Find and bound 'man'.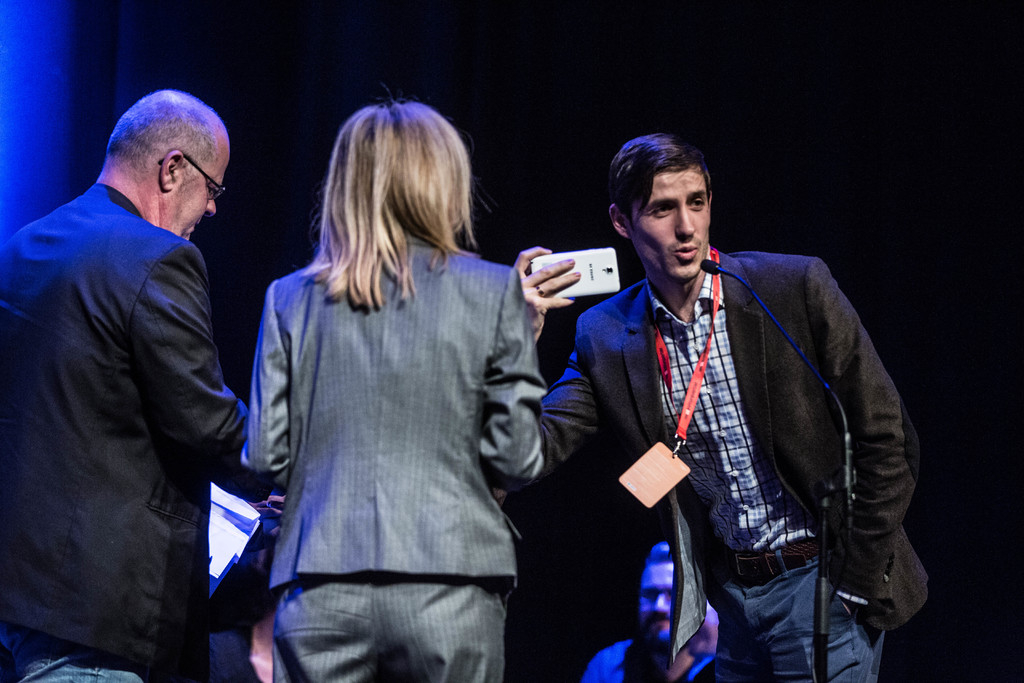
Bound: 515 131 927 682.
